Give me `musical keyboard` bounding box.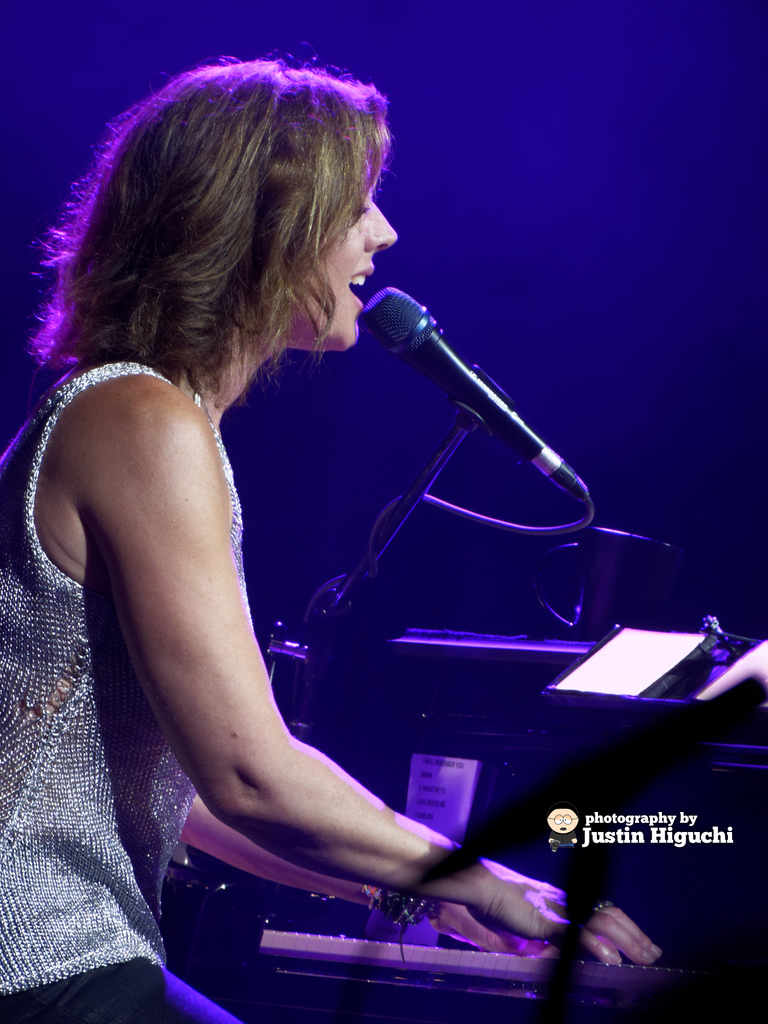
(left=95, top=800, right=718, bottom=1020).
